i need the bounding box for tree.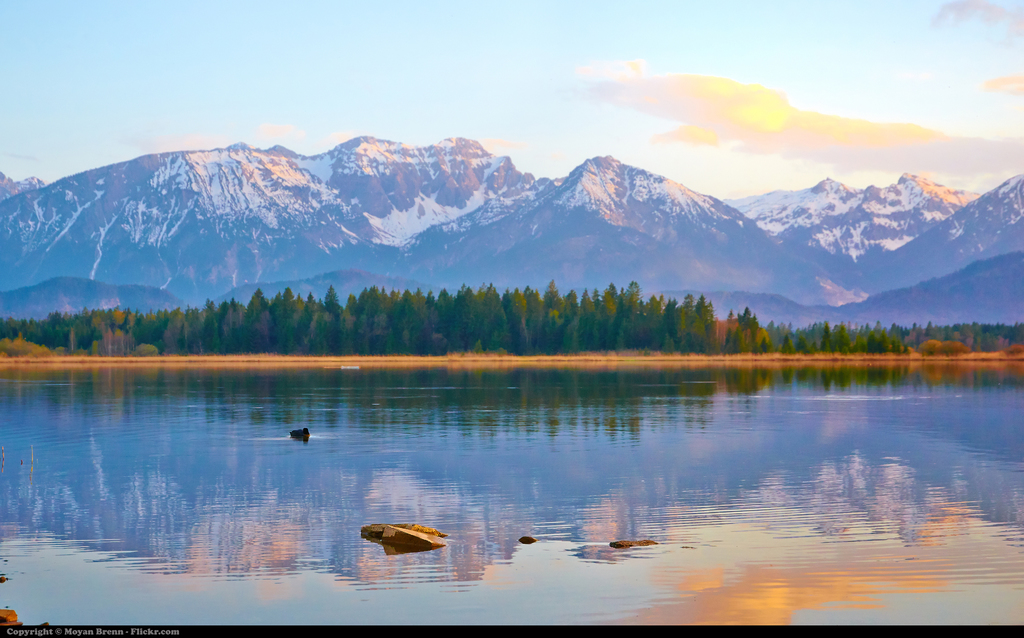
Here it is: locate(292, 297, 315, 351).
